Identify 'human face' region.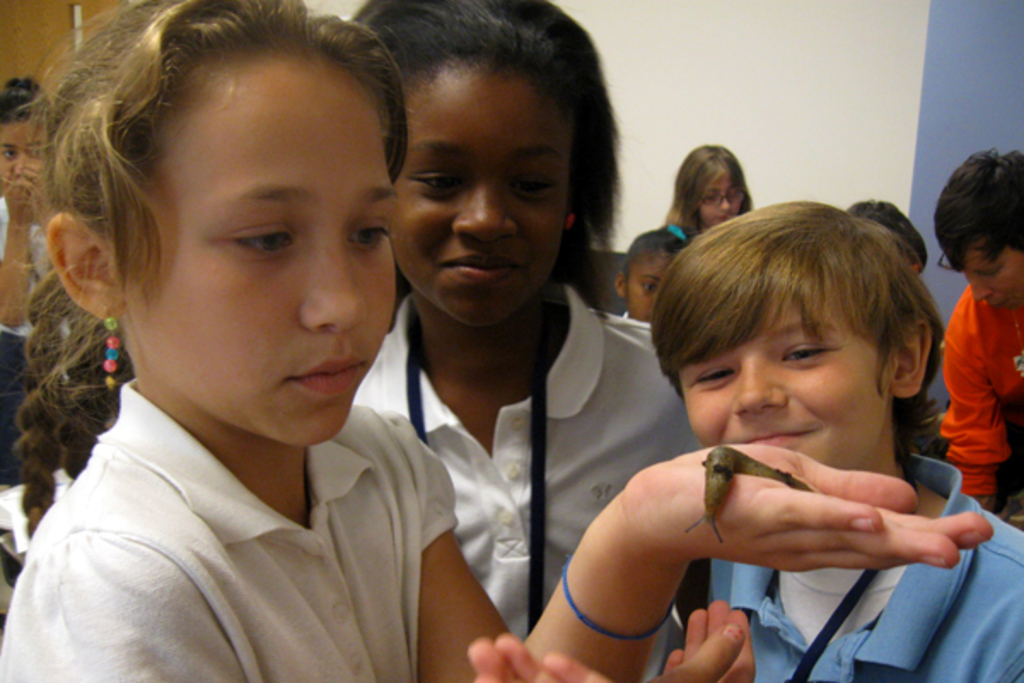
Region: <region>0, 120, 51, 198</region>.
